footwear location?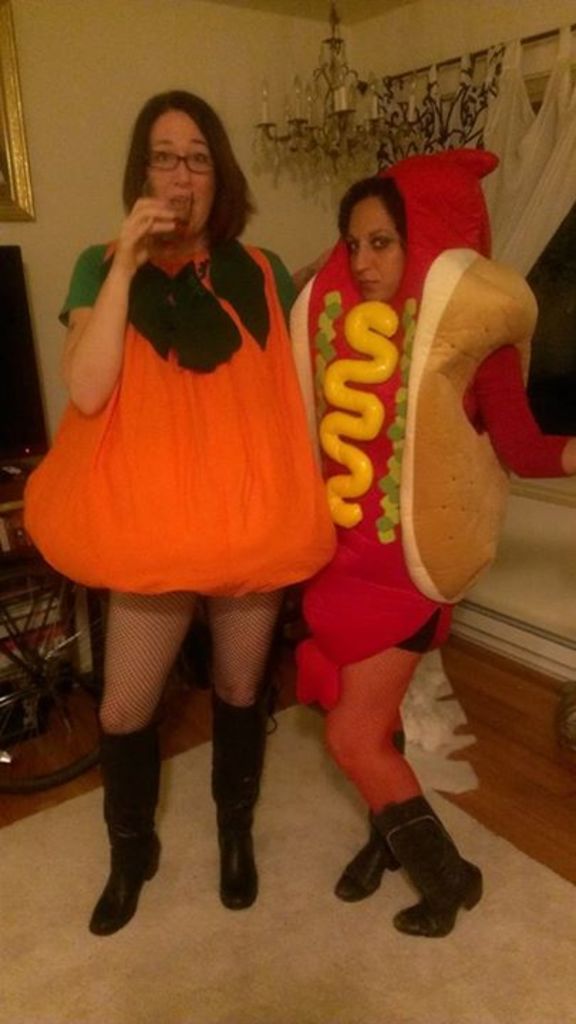
(202, 693, 269, 913)
